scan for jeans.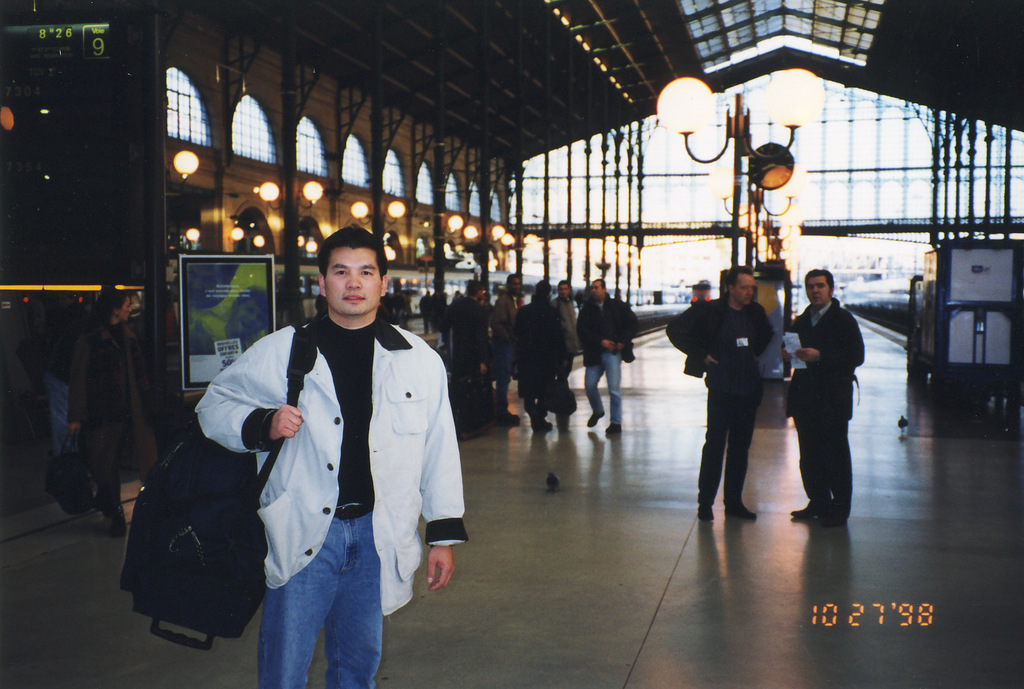
Scan result: 491, 347, 518, 411.
